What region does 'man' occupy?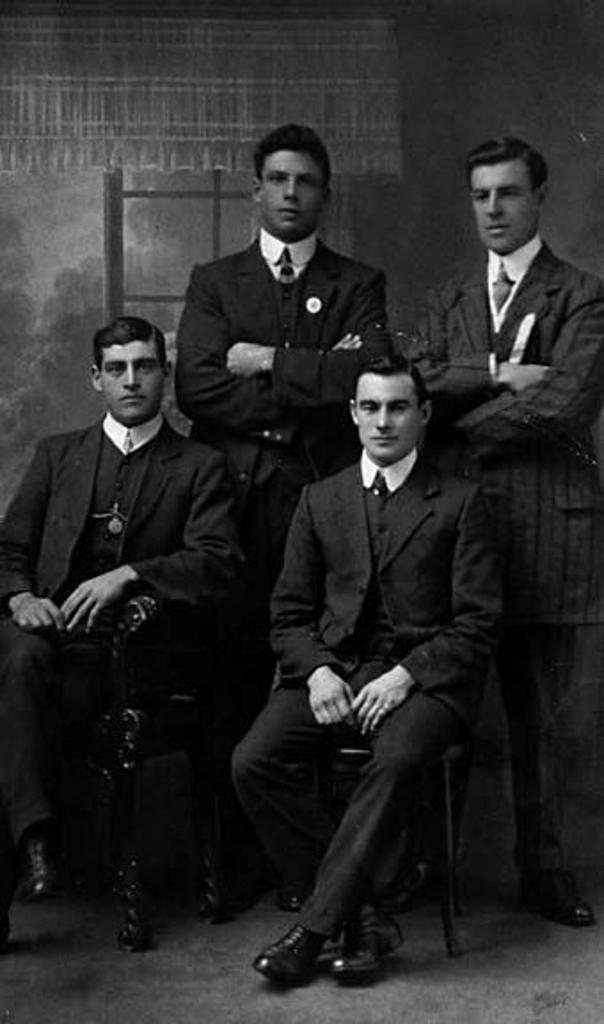
<bbox>405, 133, 602, 928</bbox>.
